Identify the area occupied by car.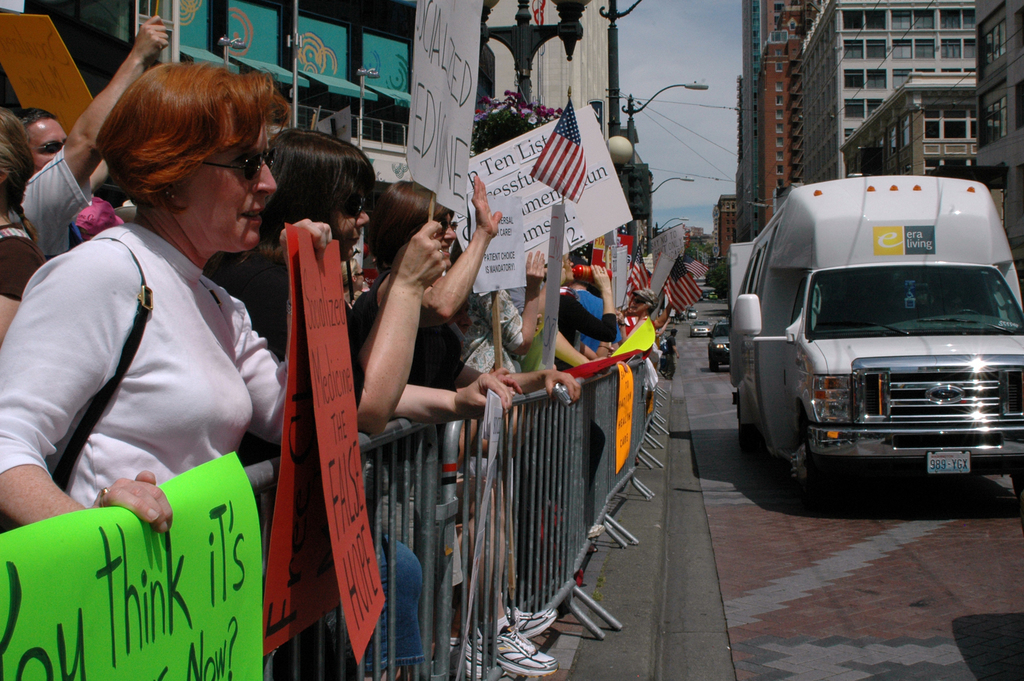
Area: bbox=(691, 317, 710, 335).
